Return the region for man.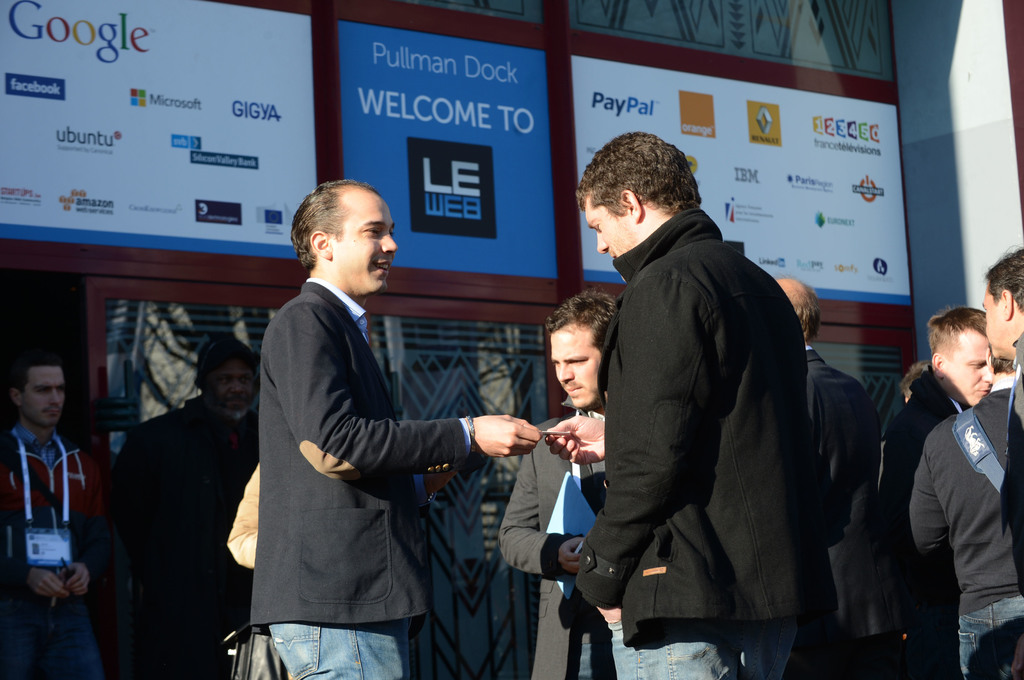
[x1=544, y1=131, x2=845, y2=679].
